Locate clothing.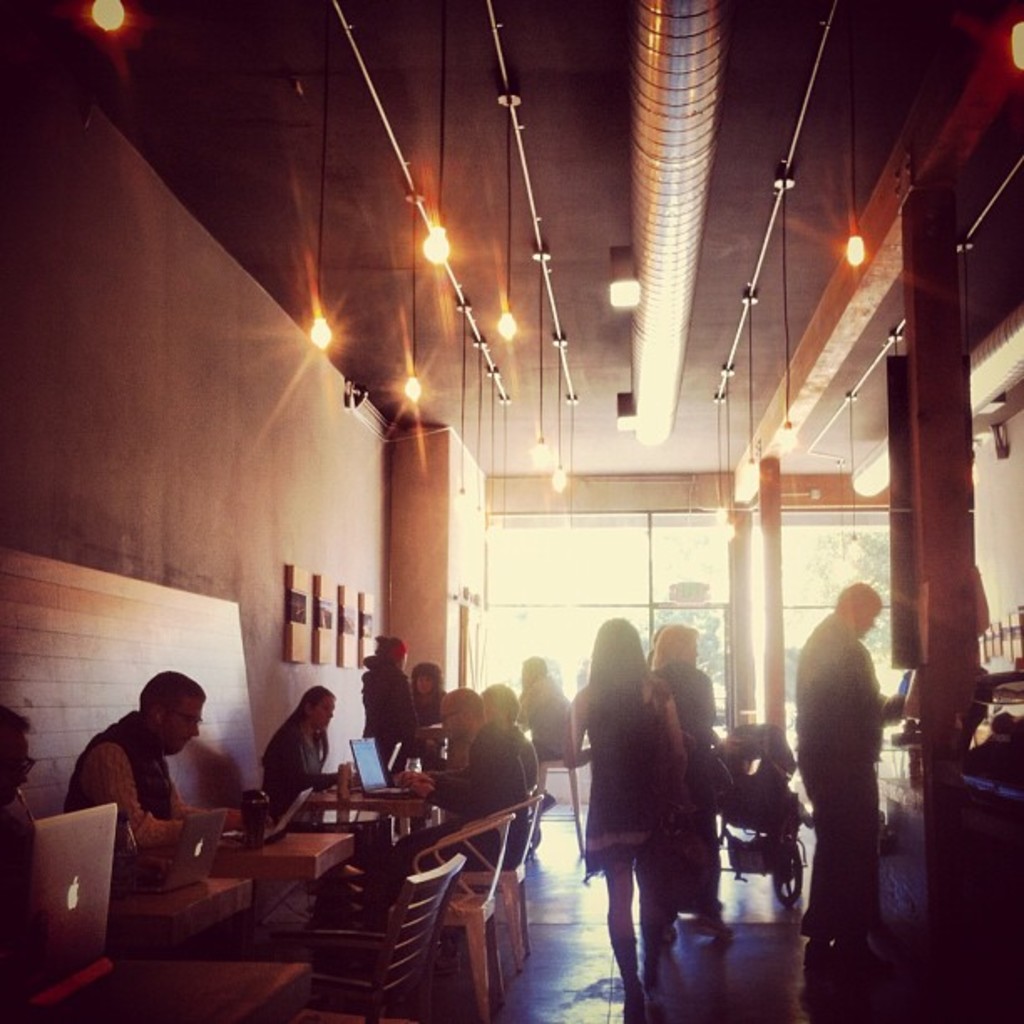
Bounding box: x1=507 y1=679 x2=582 y2=743.
